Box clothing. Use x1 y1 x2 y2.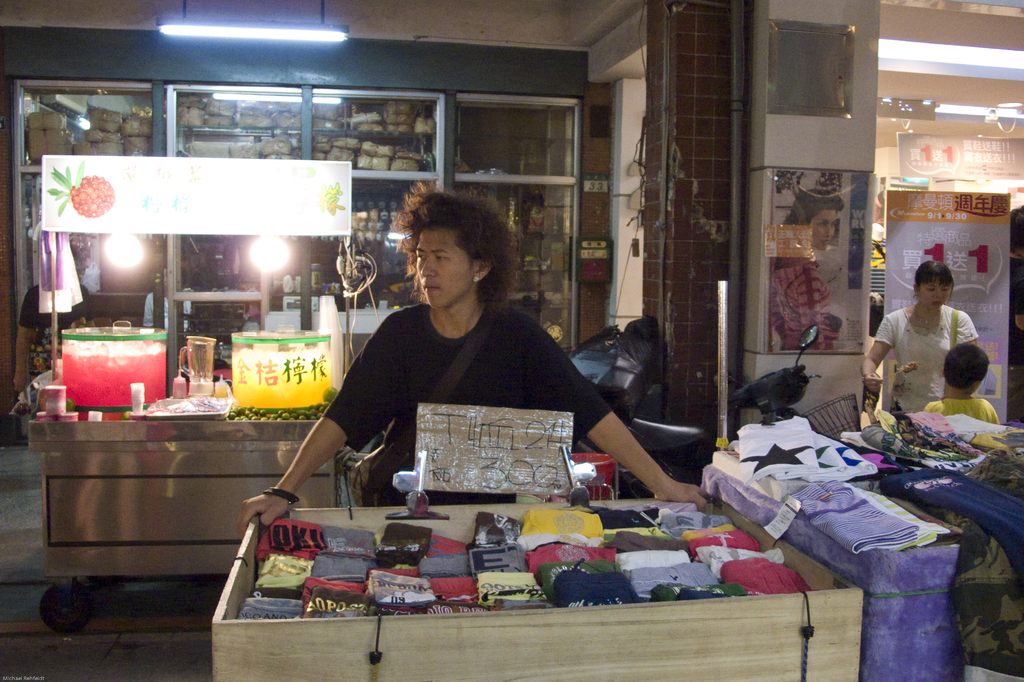
867 308 979 417.
